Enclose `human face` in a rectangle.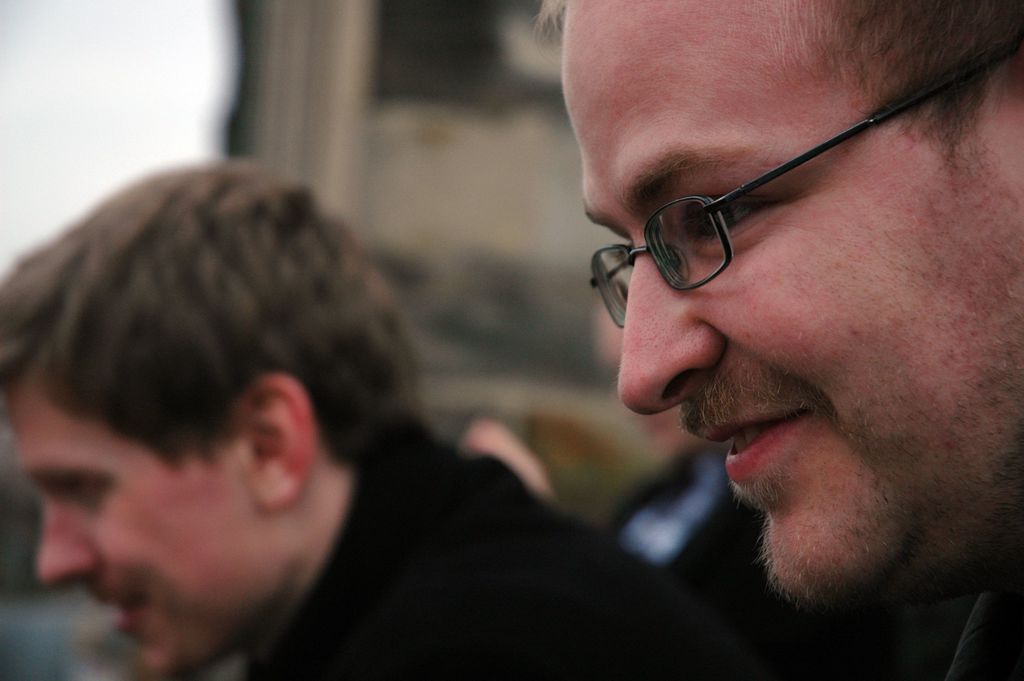
x1=10 y1=410 x2=259 y2=677.
